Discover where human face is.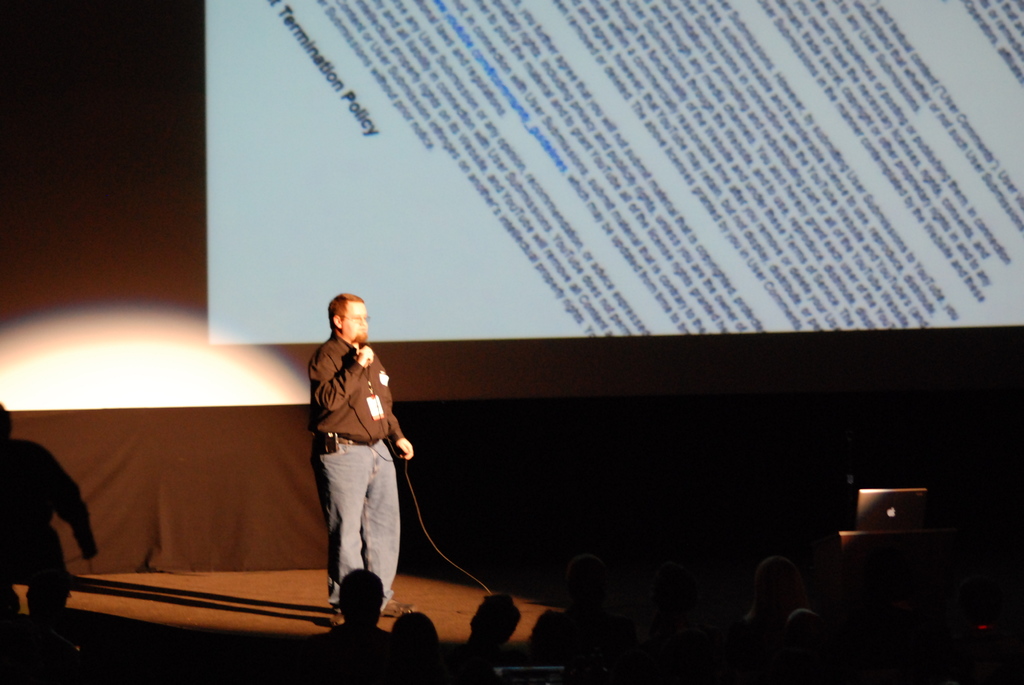
Discovered at locate(341, 304, 370, 342).
